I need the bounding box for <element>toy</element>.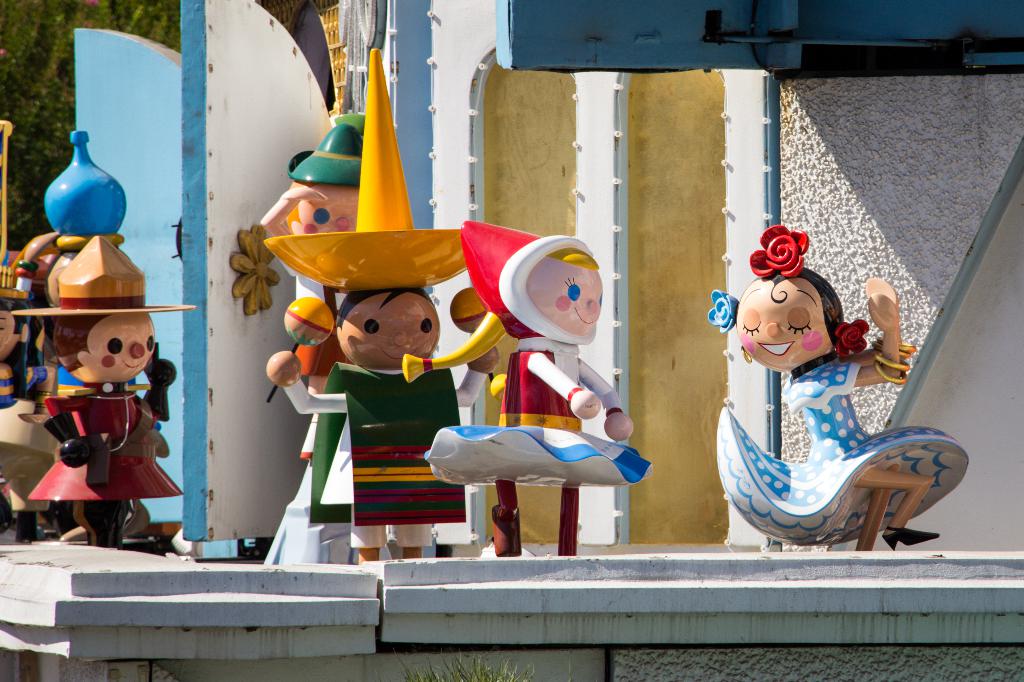
Here it is: bbox=(246, 100, 374, 466).
